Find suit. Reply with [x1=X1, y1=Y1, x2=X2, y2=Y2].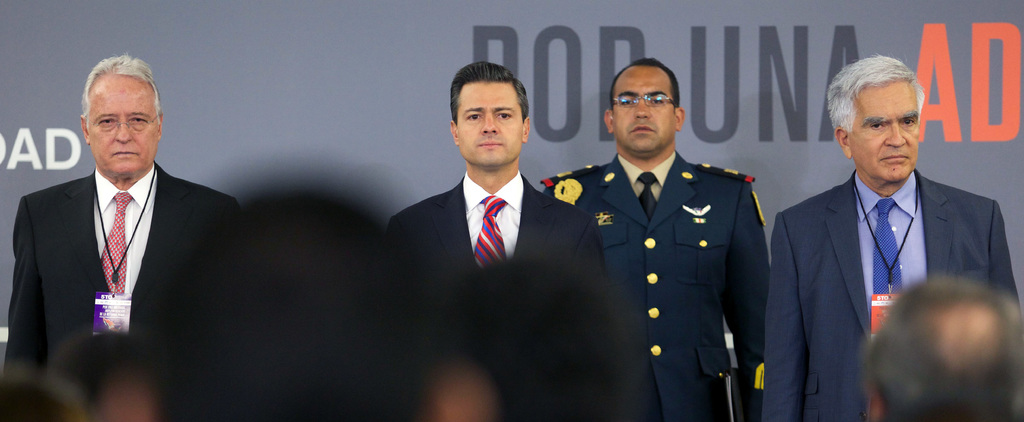
[x1=540, y1=148, x2=771, y2=421].
